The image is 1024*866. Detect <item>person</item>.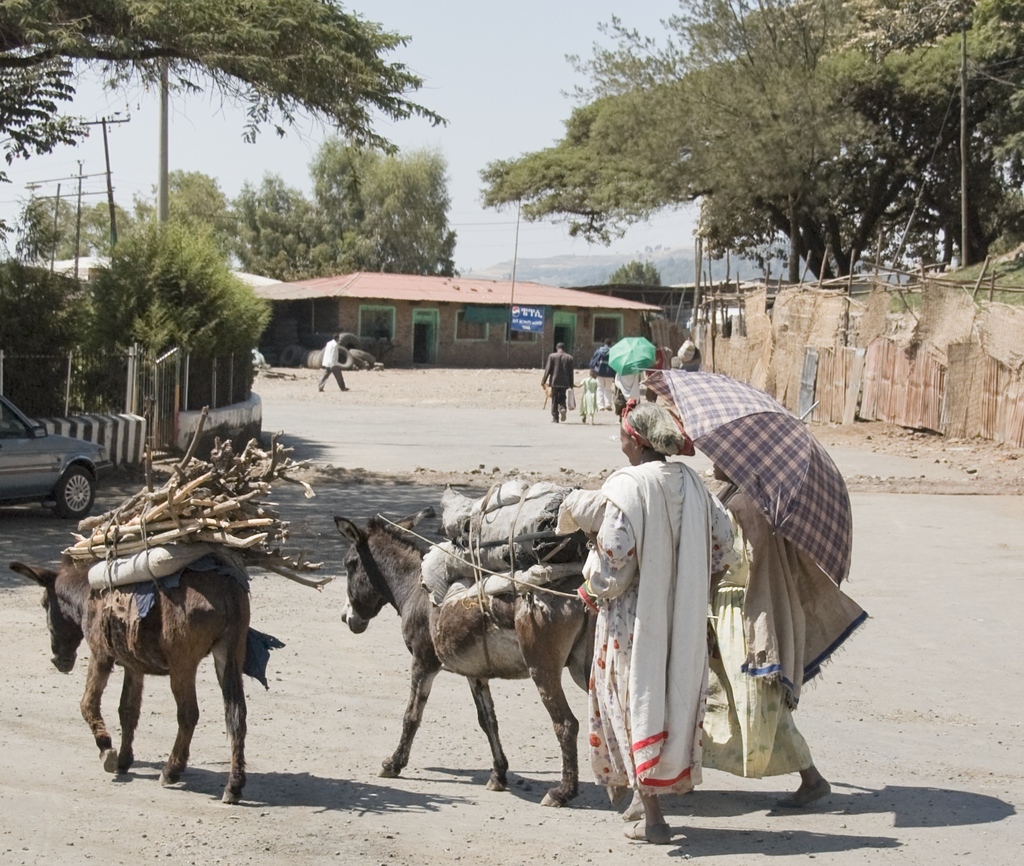
Detection: 543 341 570 424.
